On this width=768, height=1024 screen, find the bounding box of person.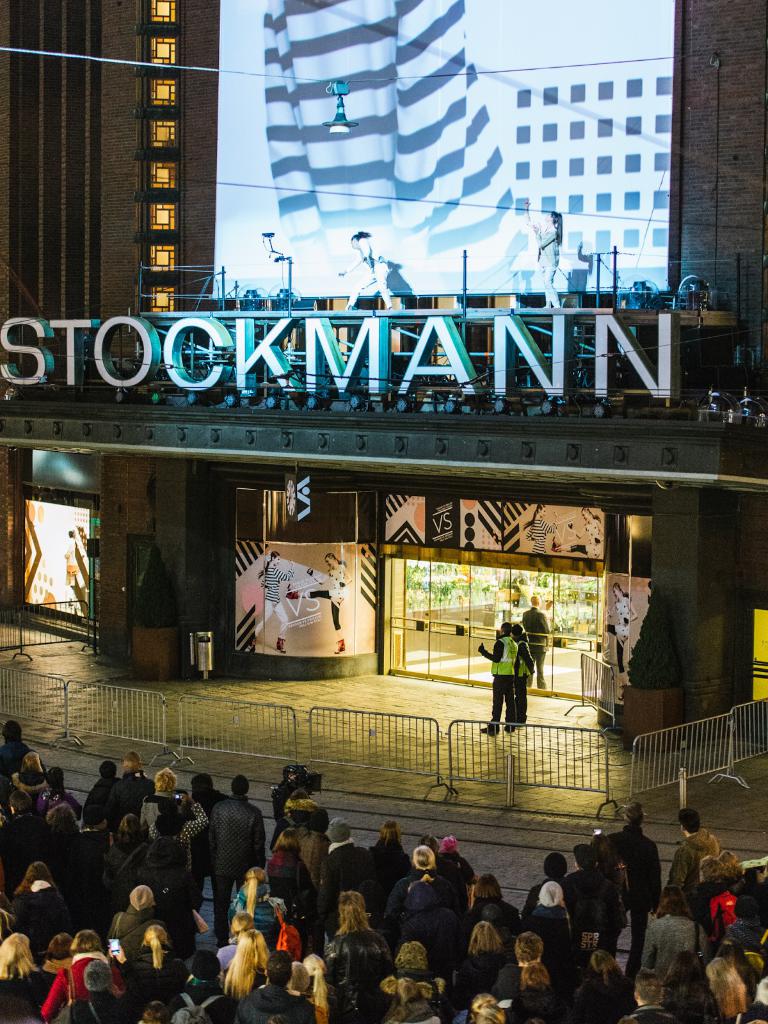
Bounding box: [x1=244, y1=545, x2=293, y2=659].
